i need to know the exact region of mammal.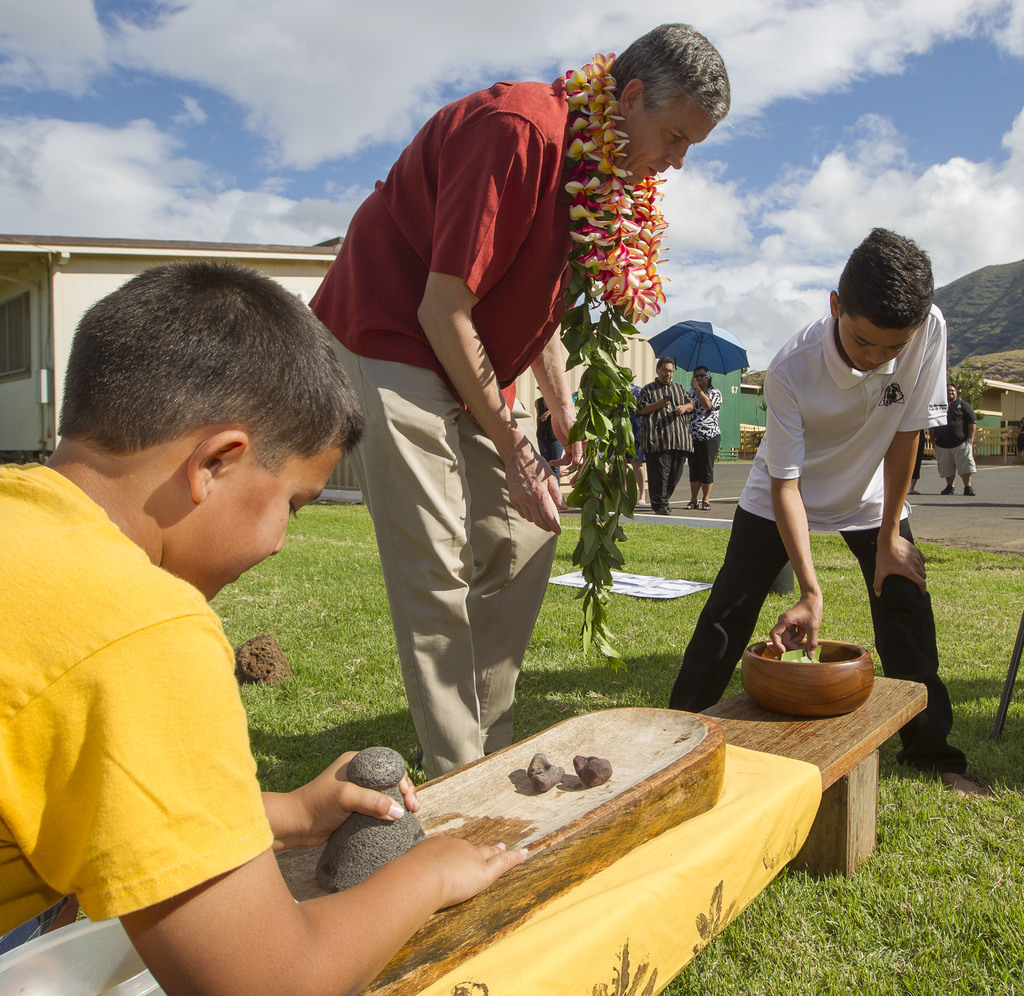
Region: bbox=[927, 383, 975, 492].
